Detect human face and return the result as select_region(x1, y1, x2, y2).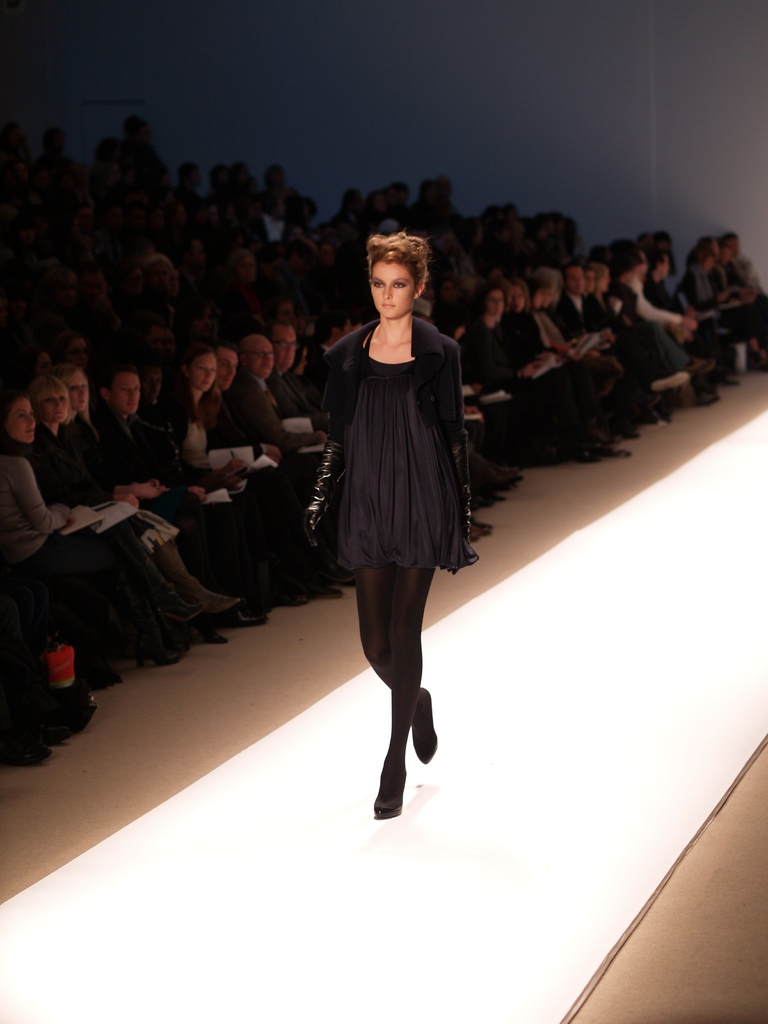
select_region(217, 349, 239, 393).
